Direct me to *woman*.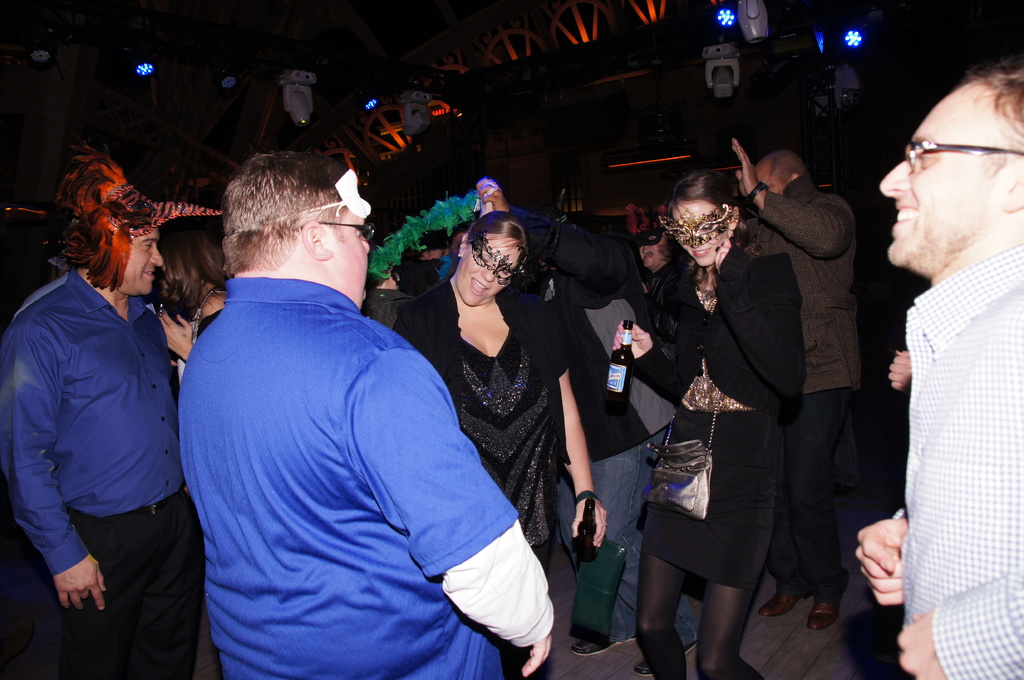
Direction: pyautogui.locateOnScreen(609, 168, 803, 679).
